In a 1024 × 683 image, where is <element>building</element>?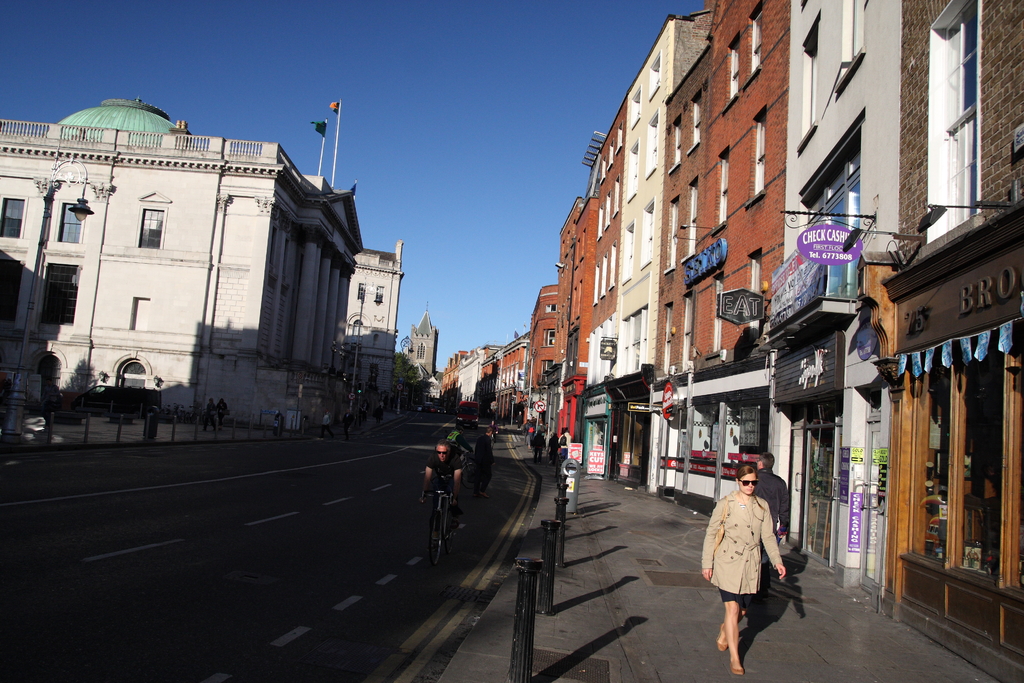
x1=0, y1=96, x2=363, y2=432.
